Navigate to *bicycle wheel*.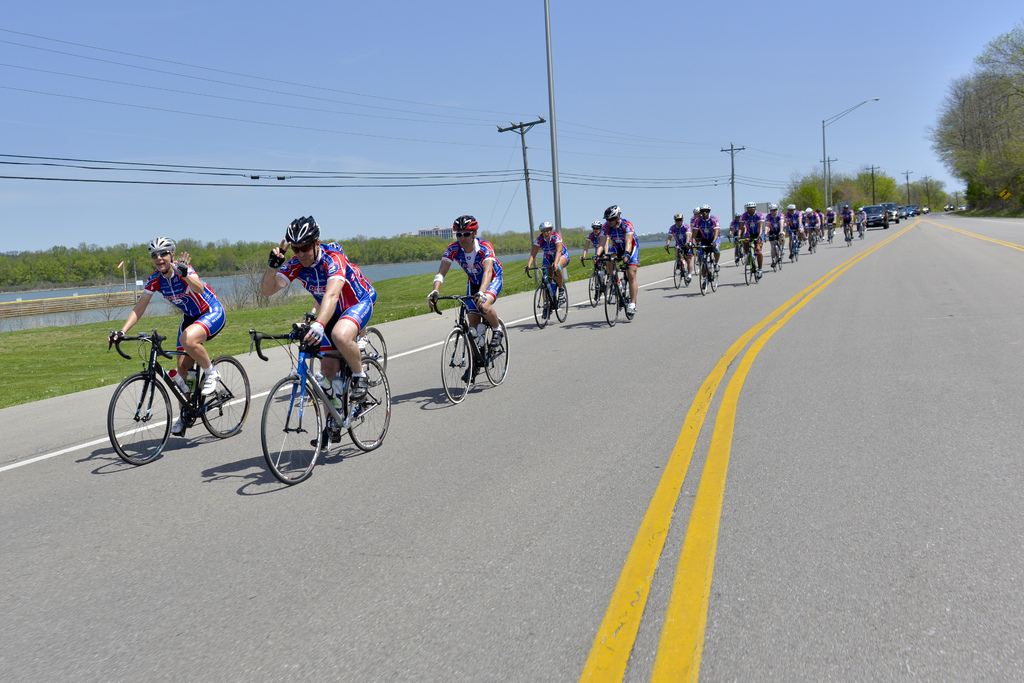
Navigation target: [194,350,257,437].
